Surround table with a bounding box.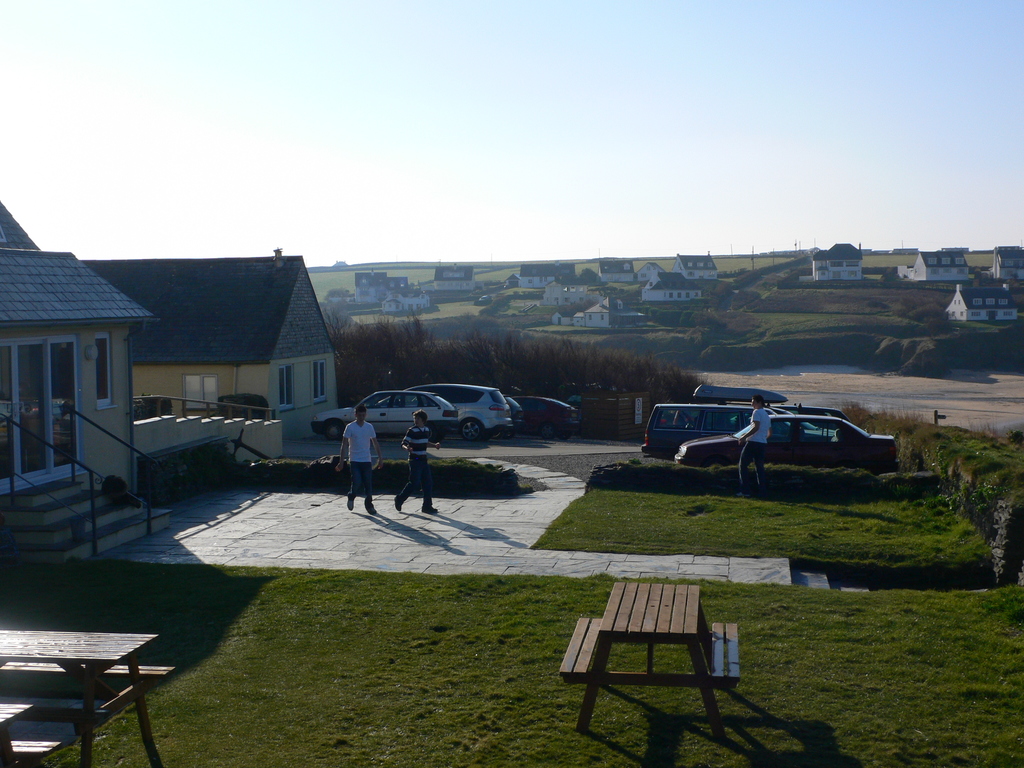
(10,626,162,732).
